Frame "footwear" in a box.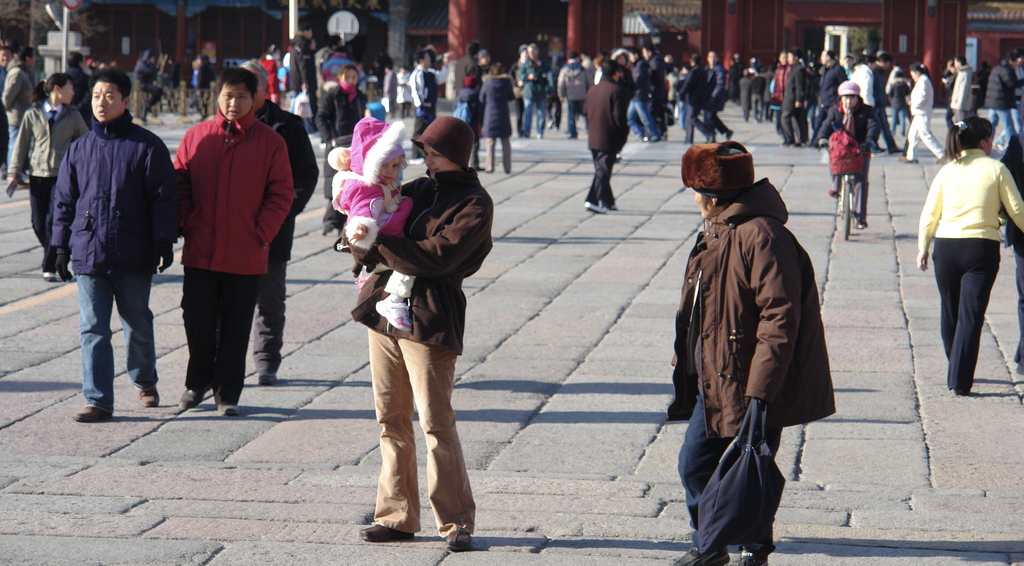
221,407,239,418.
